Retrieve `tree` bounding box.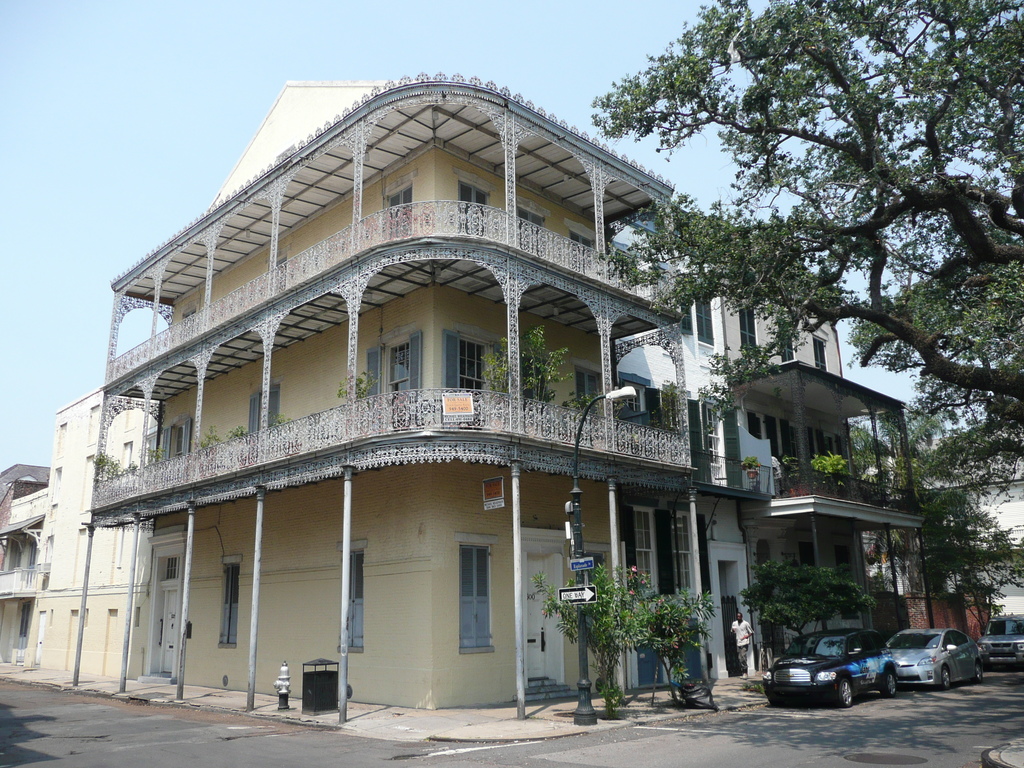
Bounding box: bbox=(856, 399, 1023, 635).
